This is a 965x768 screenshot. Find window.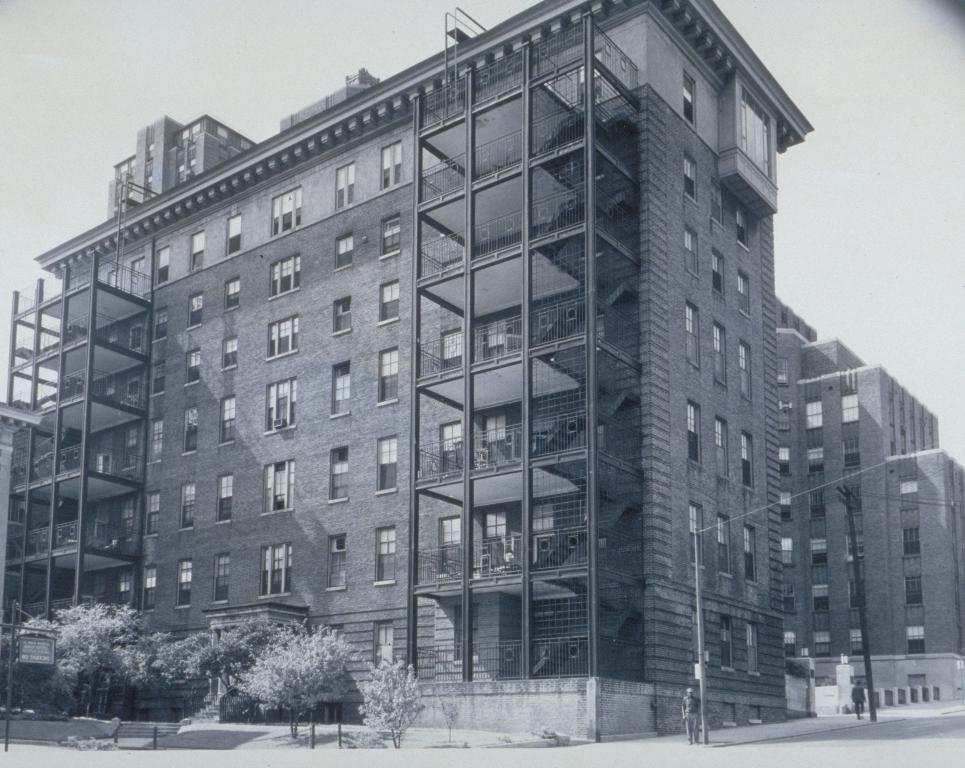
Bounding box: bbox=[779, 401, 791, 425].
